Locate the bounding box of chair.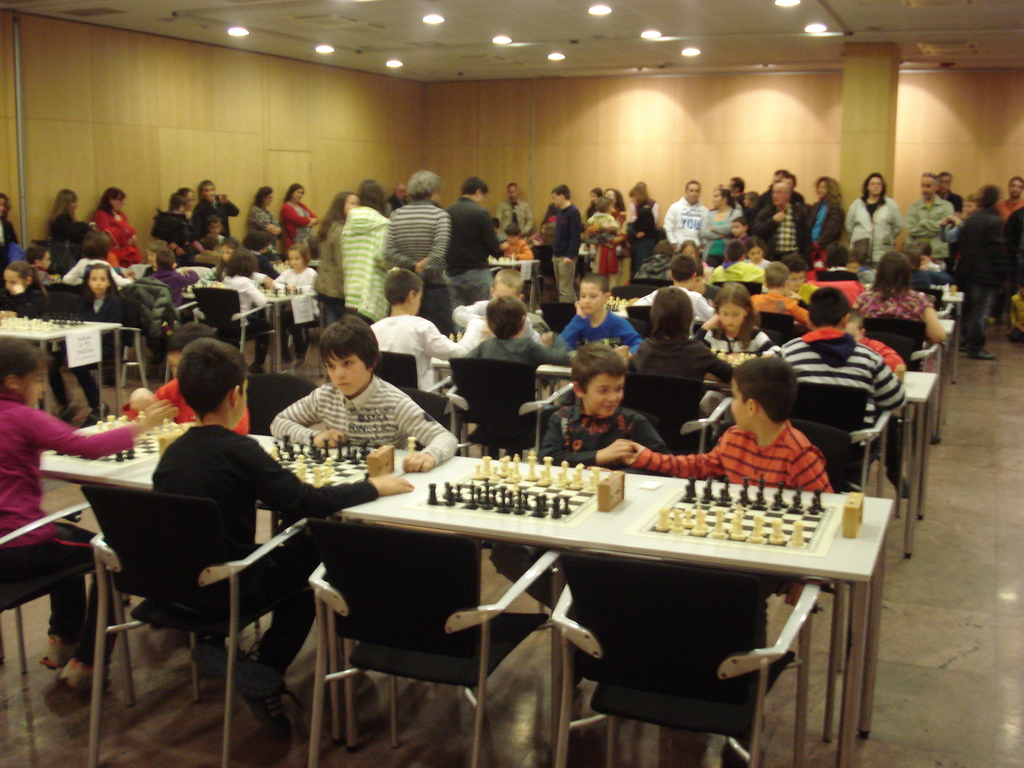
Bounding box: <bbox>786, 415, 853, 500</bbox>.
